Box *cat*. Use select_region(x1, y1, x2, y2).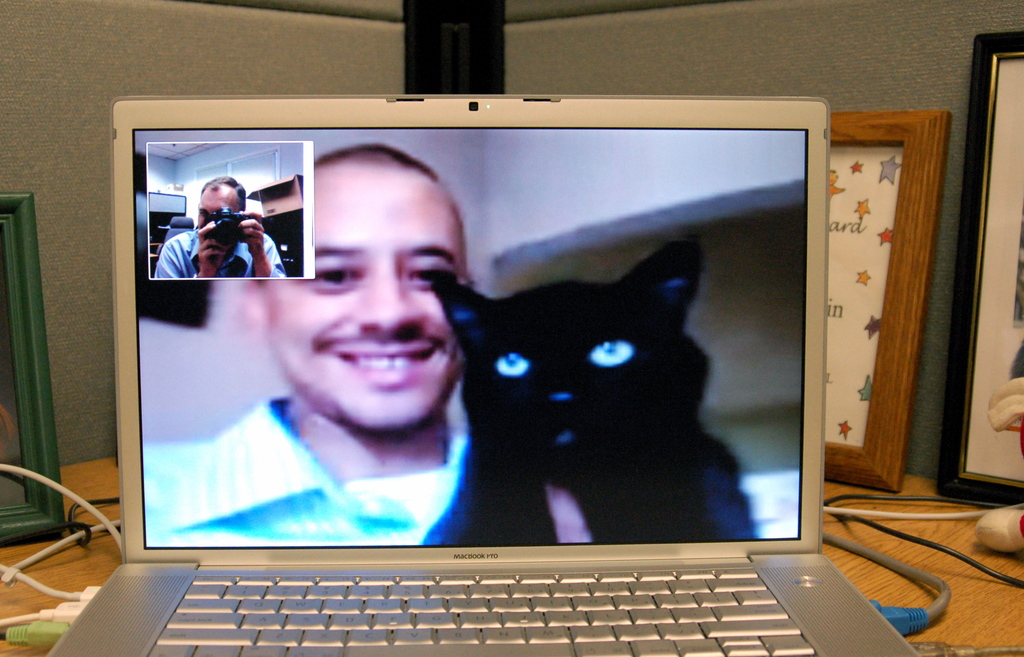
select_region(435, 239, 761, 554).
